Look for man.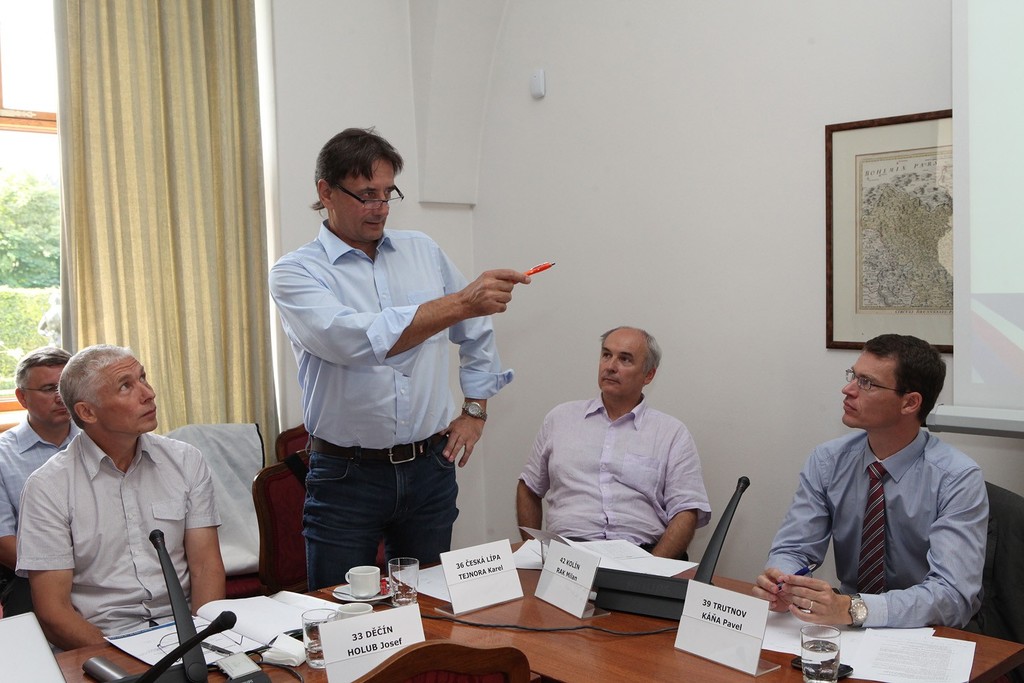
Found: bbox(267, 124, 535, 597).
